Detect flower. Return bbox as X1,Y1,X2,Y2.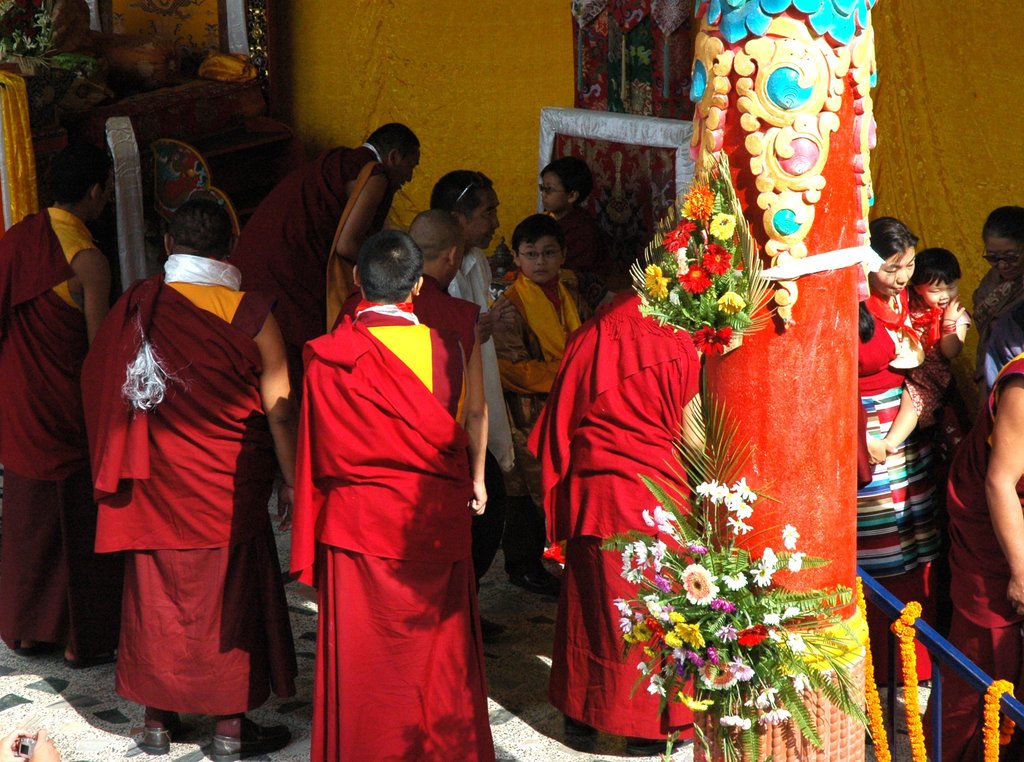
679,260,710,293.
